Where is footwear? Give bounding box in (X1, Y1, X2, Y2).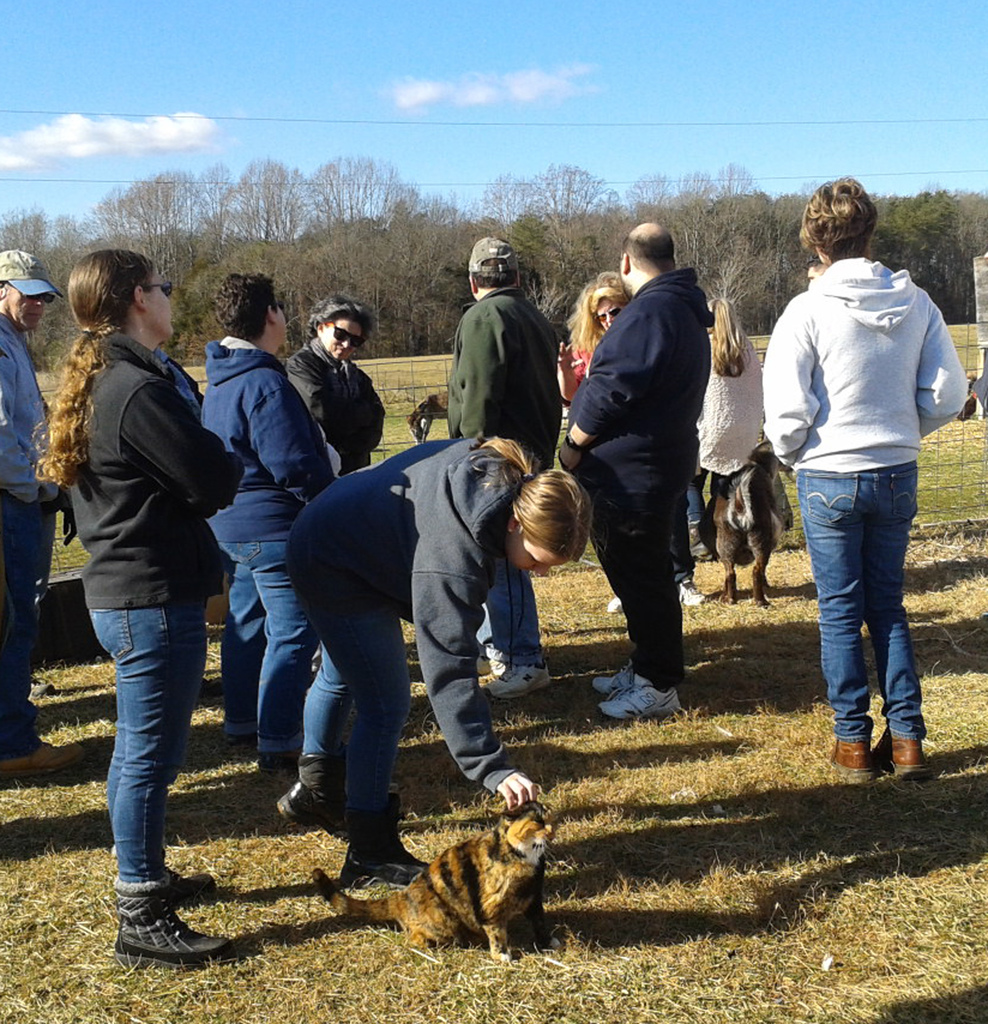
(606, 597, 628, 621).
